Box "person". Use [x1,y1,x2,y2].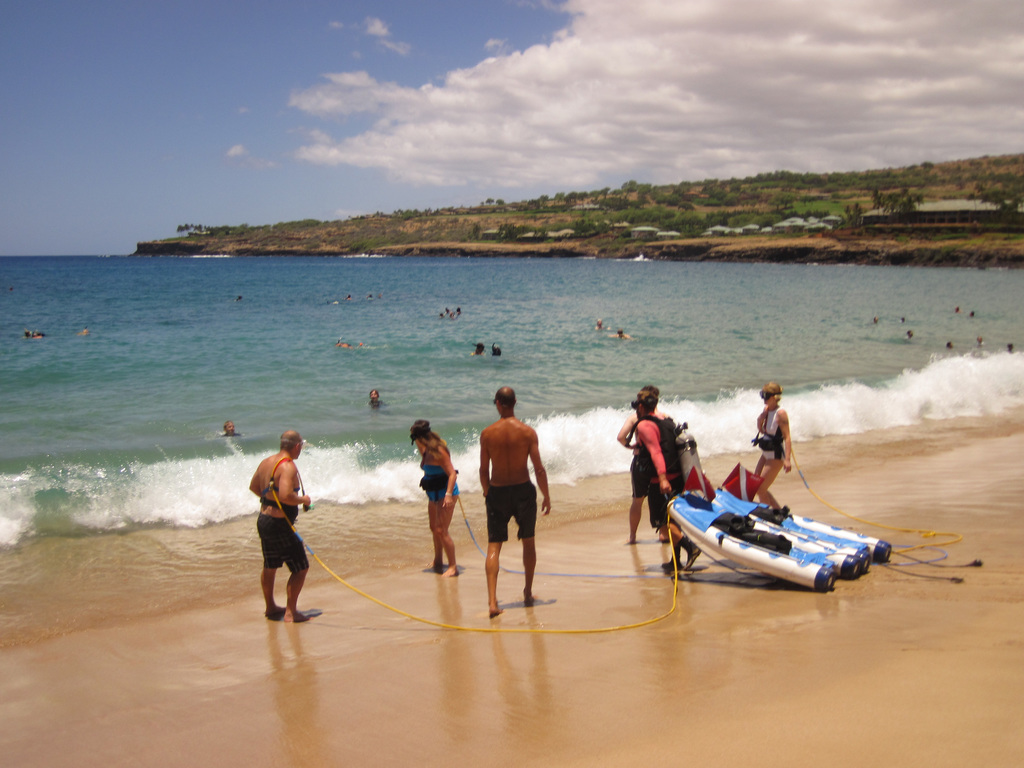
[474,378,554,612].
